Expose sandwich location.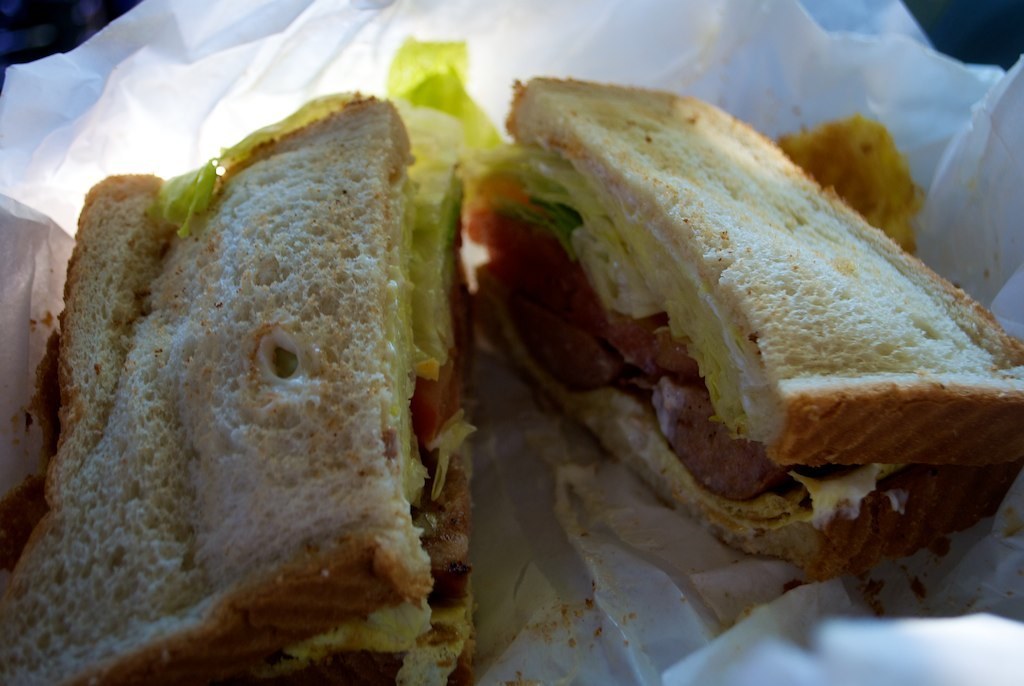
Exposed at 0/94/477/685.
